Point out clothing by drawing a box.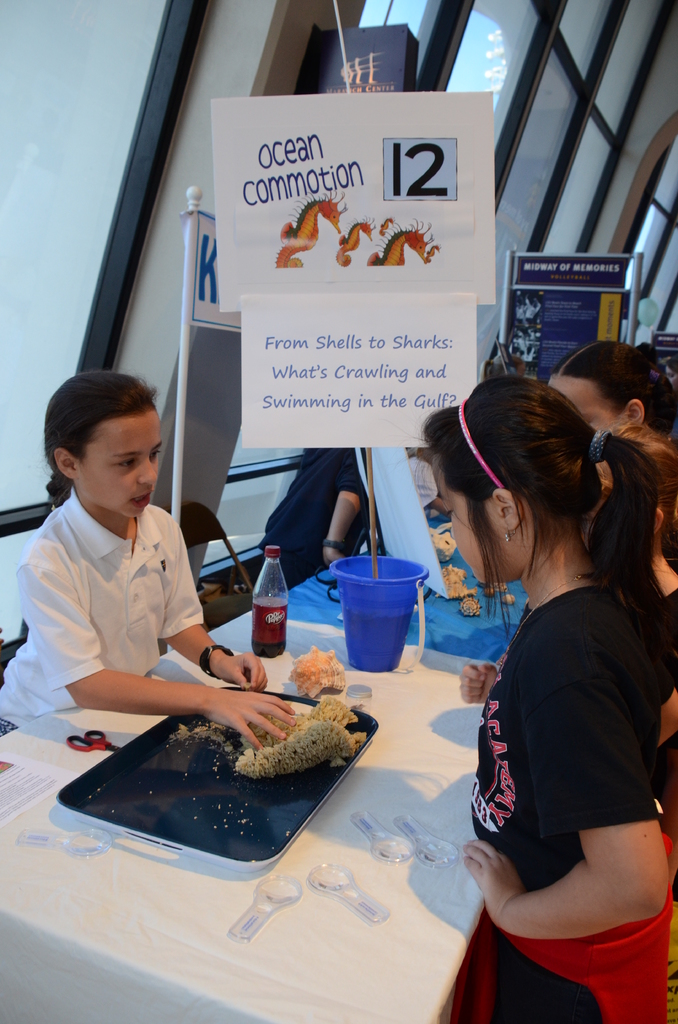
(left=259, top=442, right=378, bottom=589).
